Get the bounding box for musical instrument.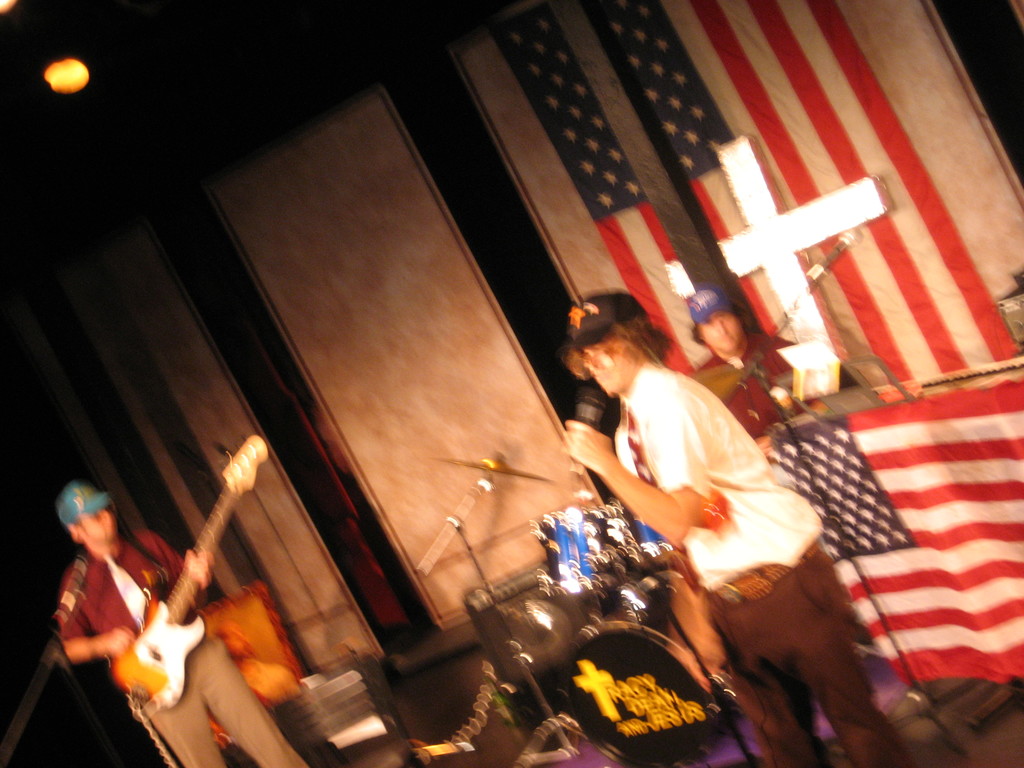
[left=560, top=553, right=739, bottom=767].
